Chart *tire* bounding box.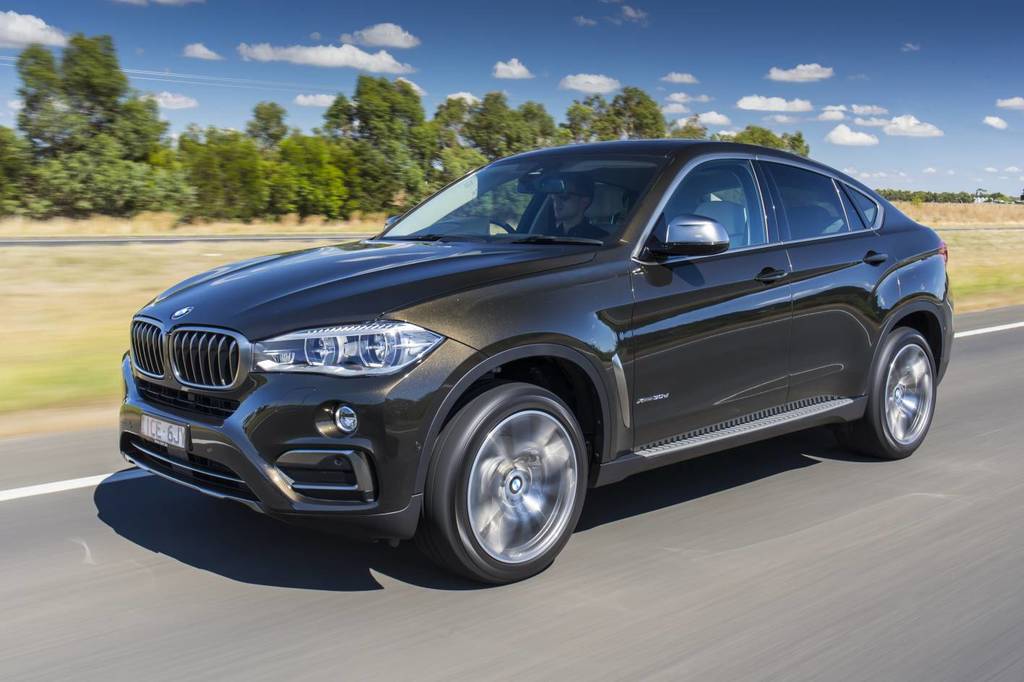
Charted: 429/381/598/584.
